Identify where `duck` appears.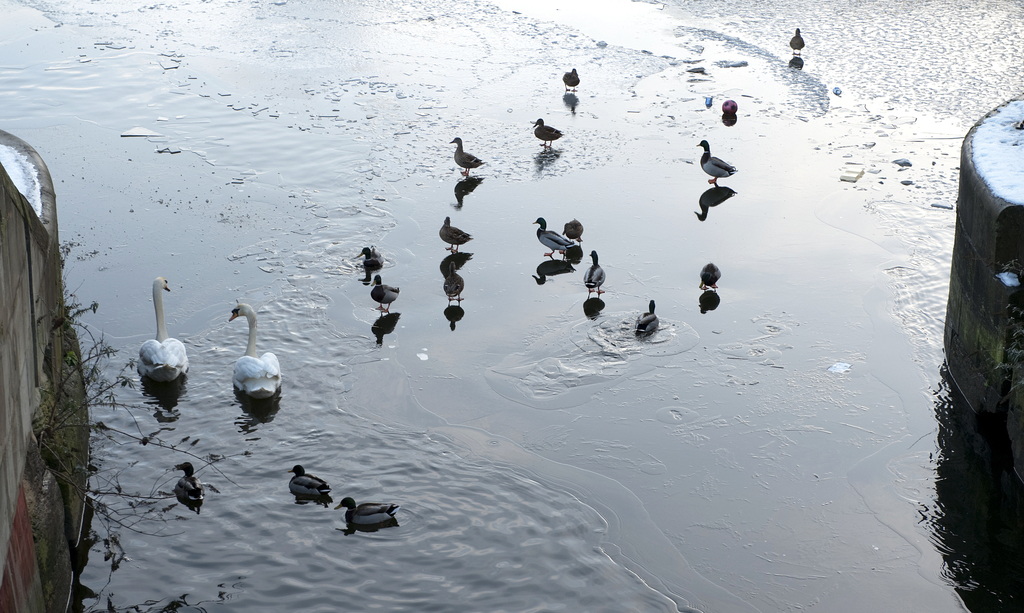
Appears at [left=339, top=488, right=398, bottom=530].
